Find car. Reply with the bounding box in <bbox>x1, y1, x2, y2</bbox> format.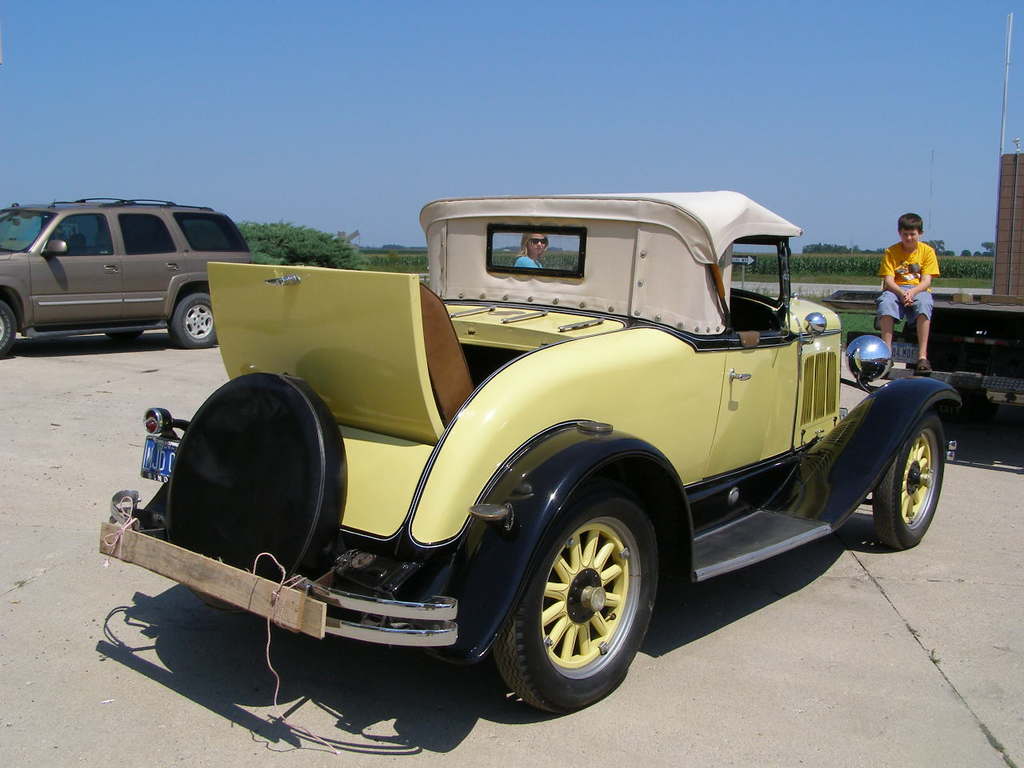
<bbox>112, 178, 972, 722</bbox>.
